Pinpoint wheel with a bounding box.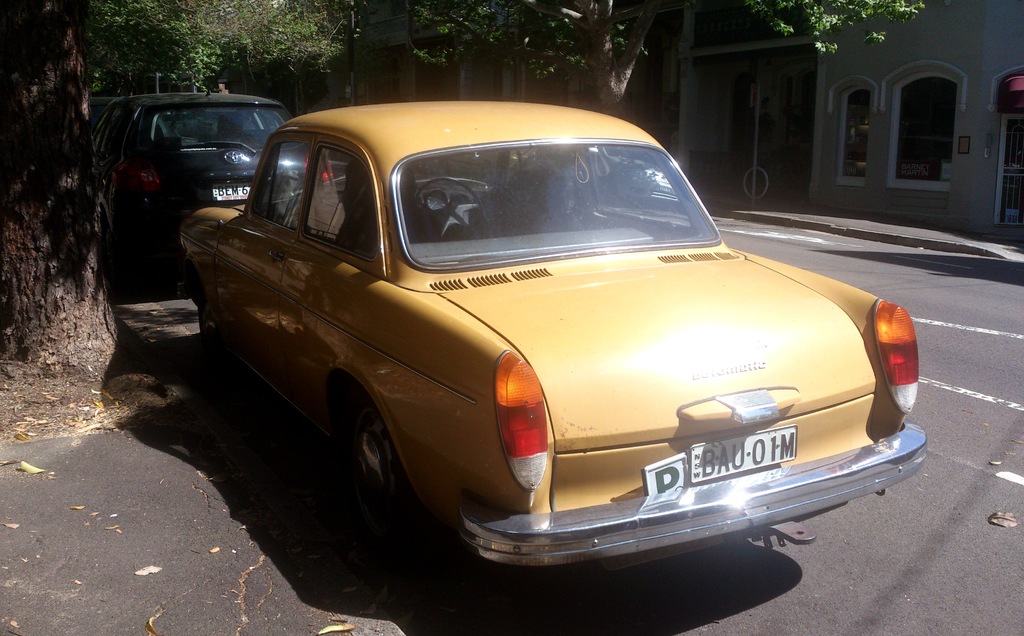
[195, 284, 222, 354].
